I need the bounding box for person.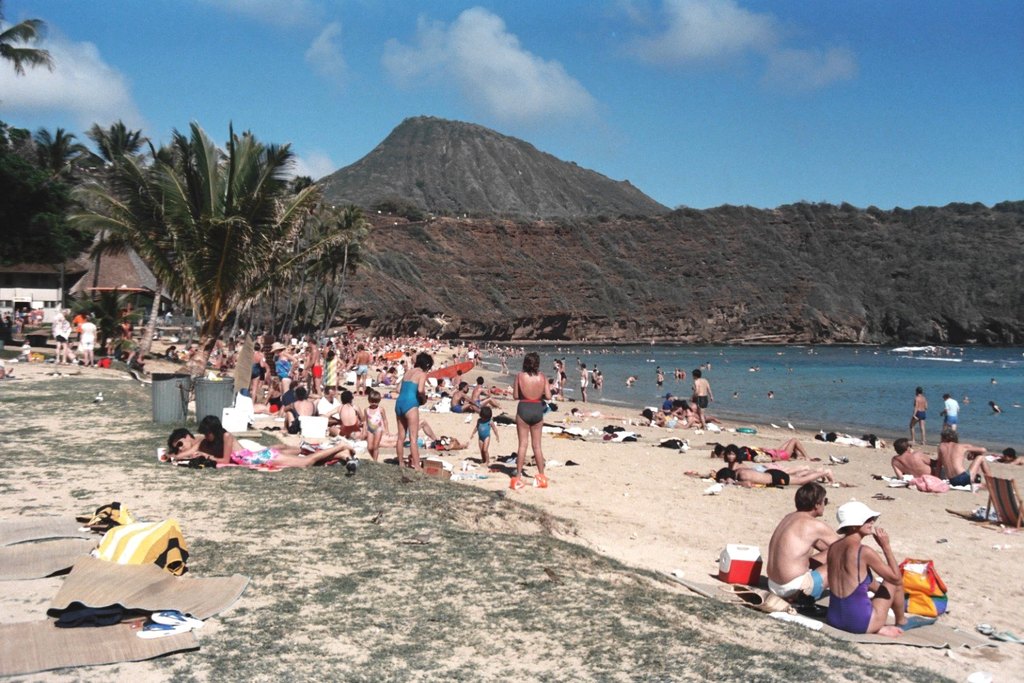
Here it is: (left=625, top=374, right=640, bottom=387).
